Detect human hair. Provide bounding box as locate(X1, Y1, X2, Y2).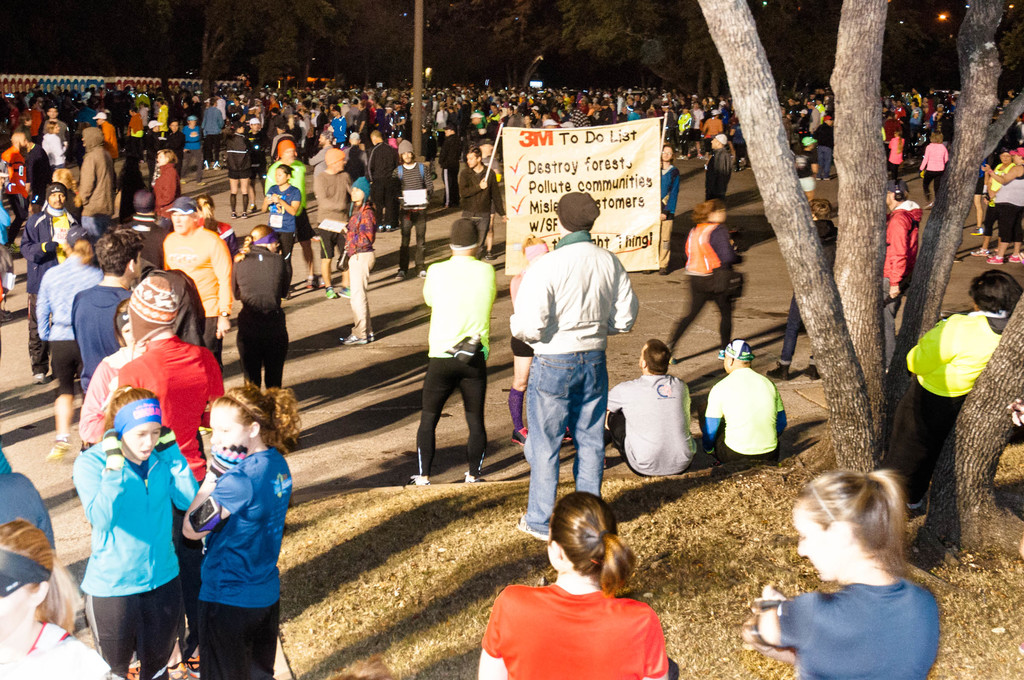
locate(195, 195, 216, 223).
